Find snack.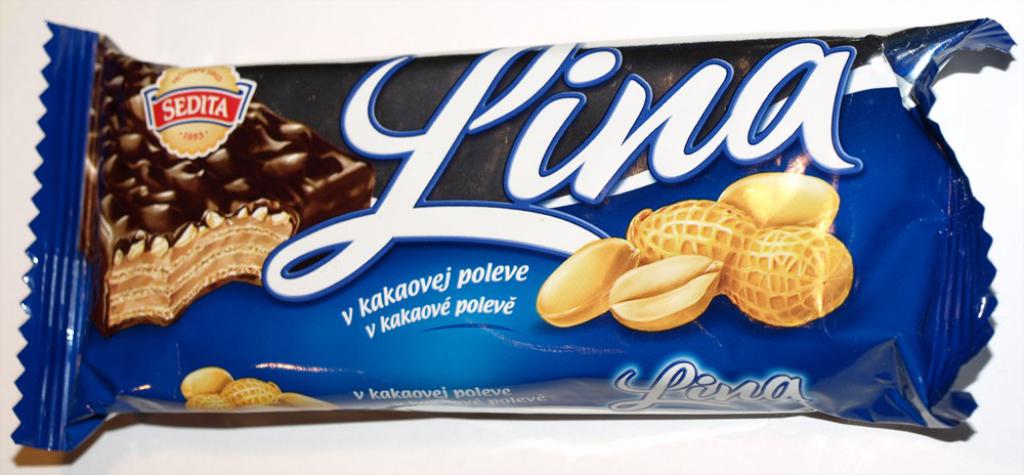
bbox(95, 50, 380, 329).
